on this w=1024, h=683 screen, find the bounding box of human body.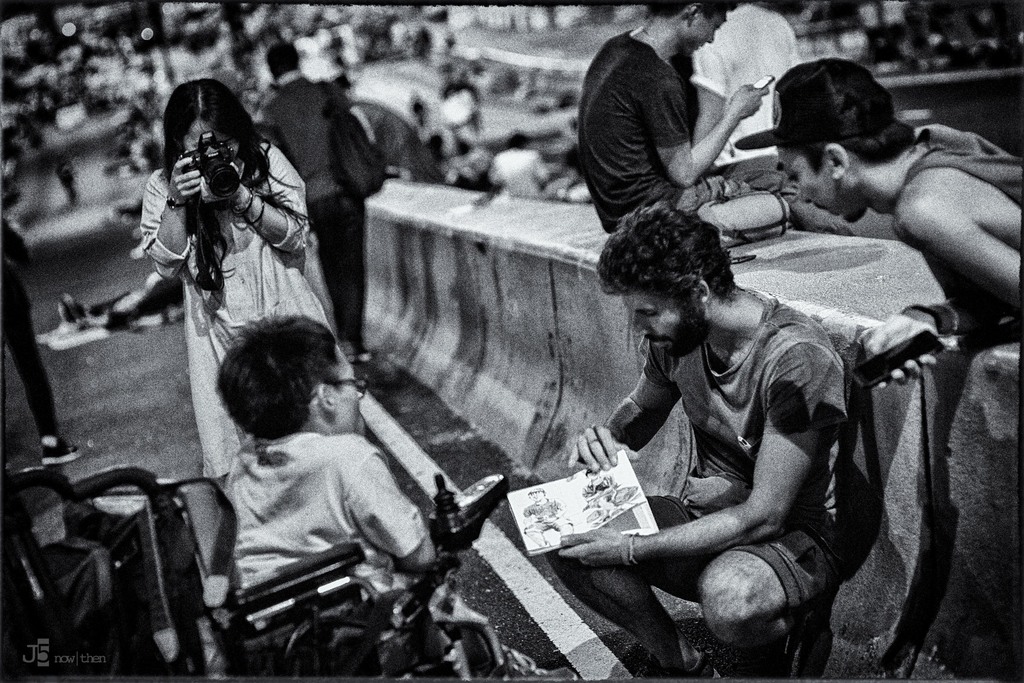
Bounding box: 212/316/424/674.
